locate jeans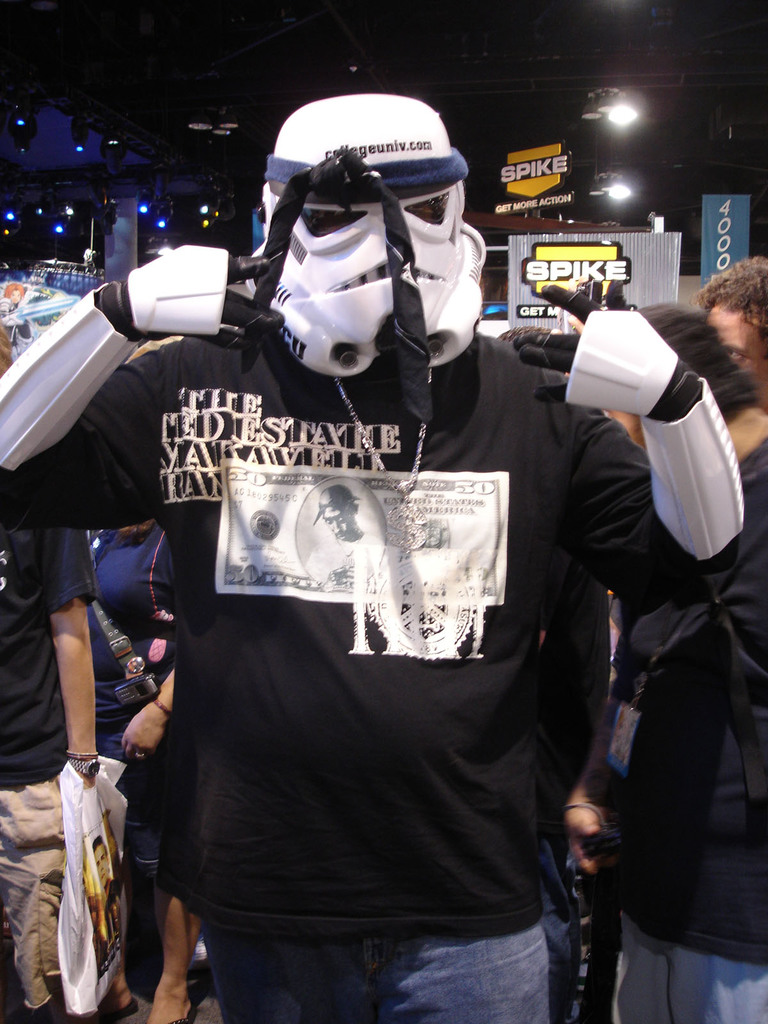
{"x1": 99, "y1": 740, "x2": 157, "y2": 979}
